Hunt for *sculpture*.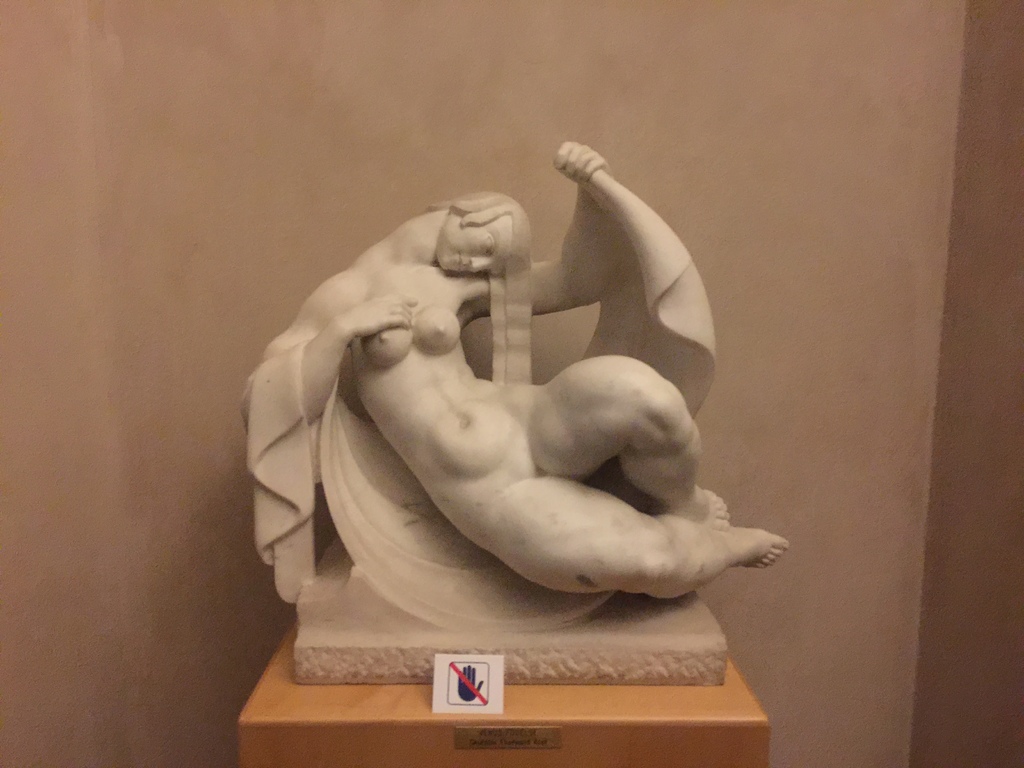
Hunted down at {"left": 228, "top": 142, "right": 803, "bottom": 703}.
